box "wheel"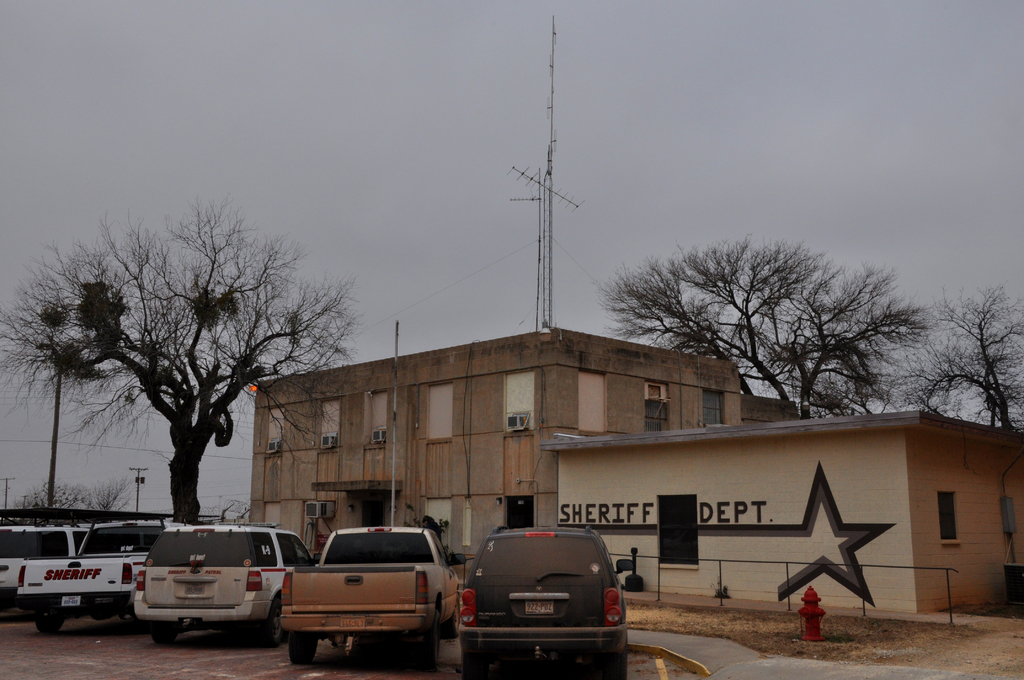
(x1=154, y1=625, x2=176, y2=645)
